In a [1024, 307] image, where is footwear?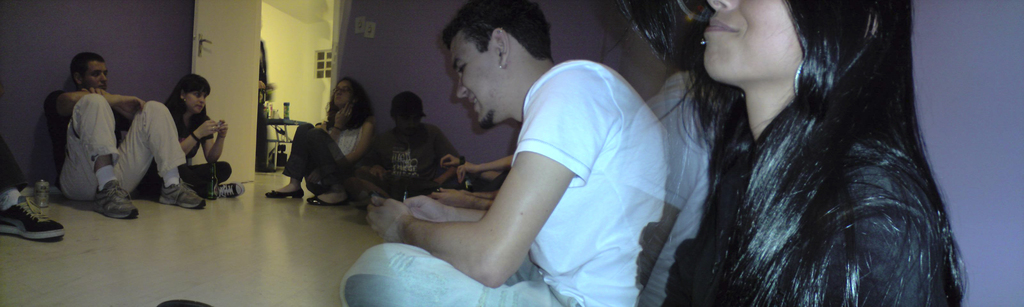
box=[157, 177, 204, 210].
